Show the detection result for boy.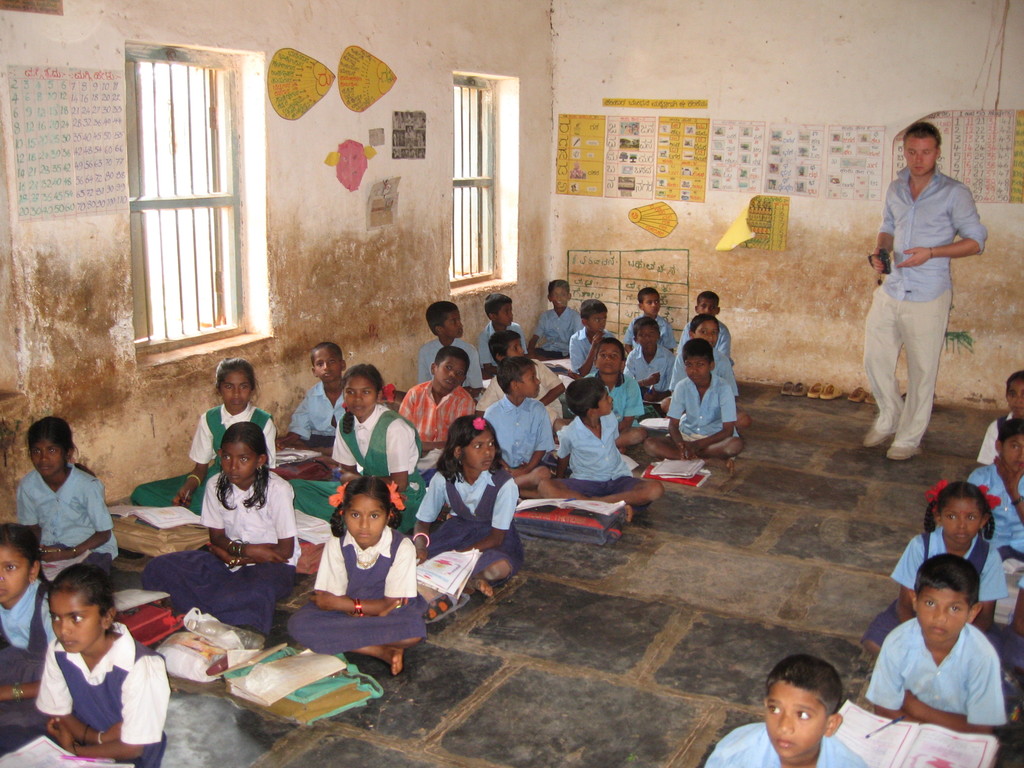
l=965, t=417, r=1023, b=563.
